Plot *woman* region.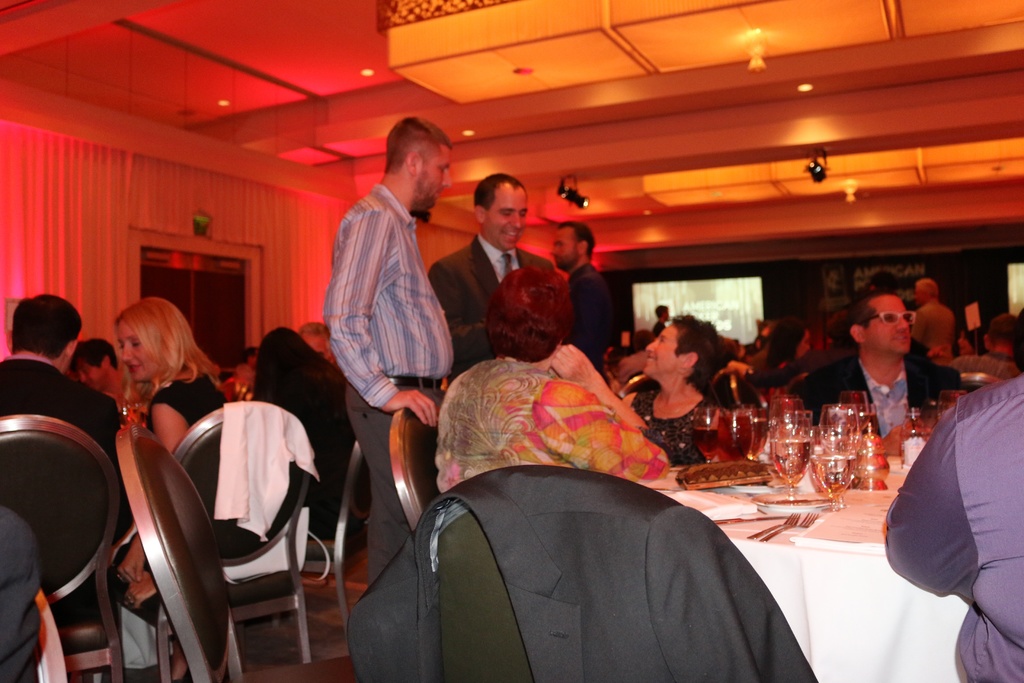
Plotted at {"x1": 430, "y1": 257, "x2": 668, "y2": 493}.
